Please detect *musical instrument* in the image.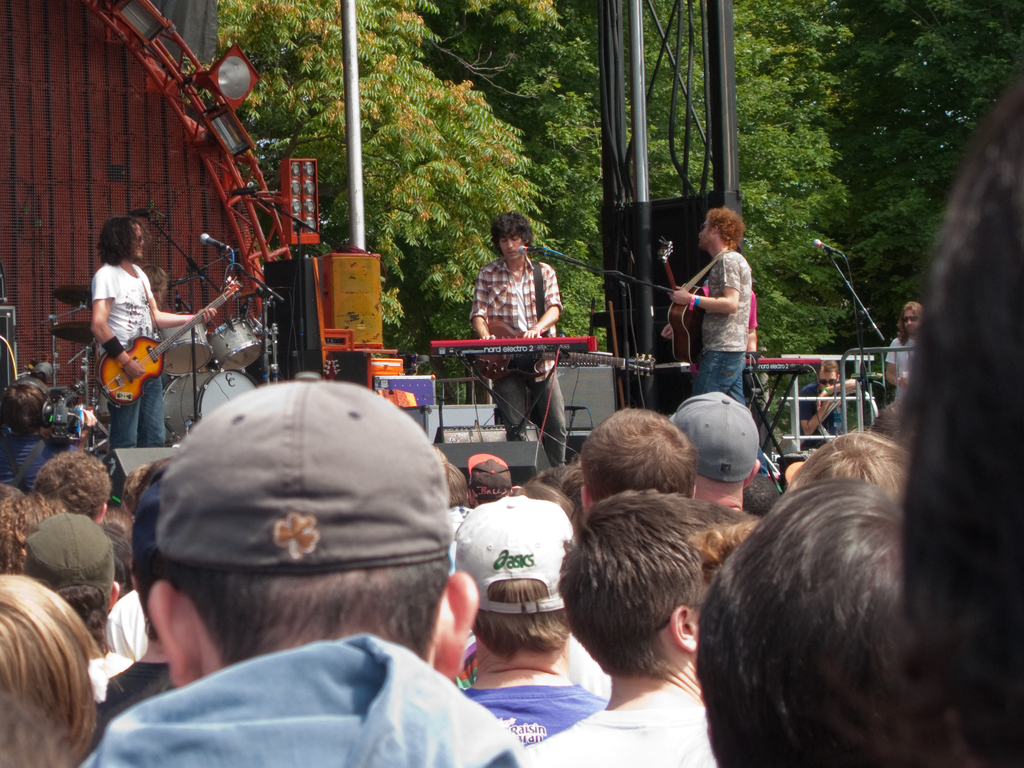
BBox(47, 317, 97, 351).
